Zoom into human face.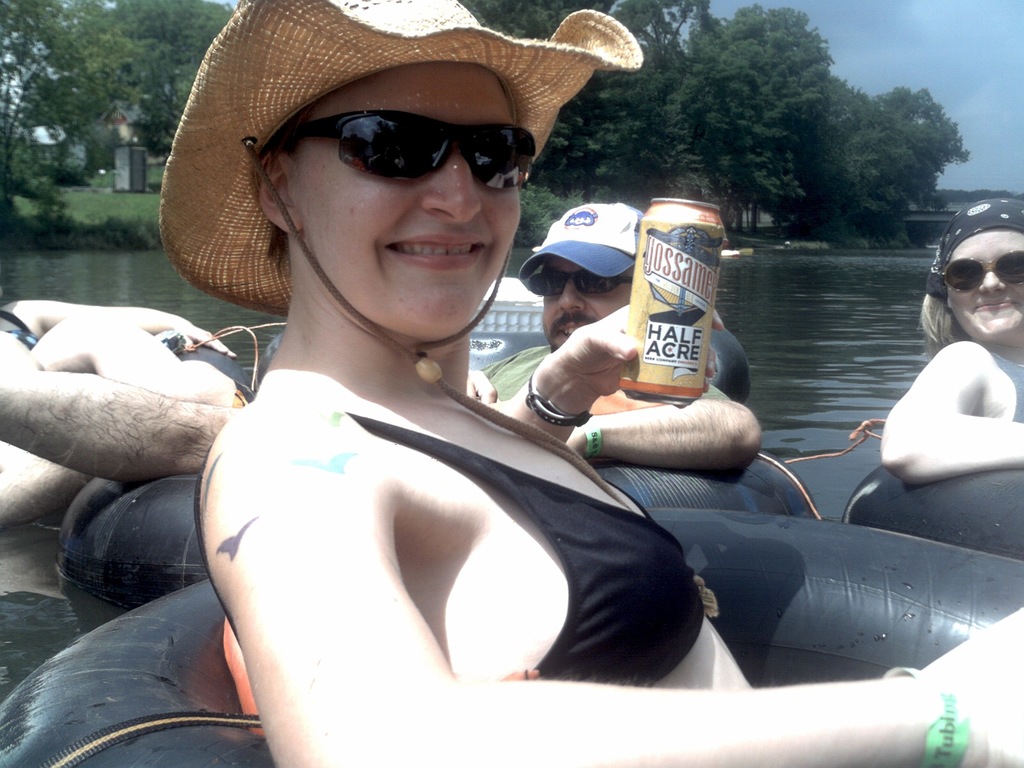
Zoom target: bbox(282, 62, 518, 336).
